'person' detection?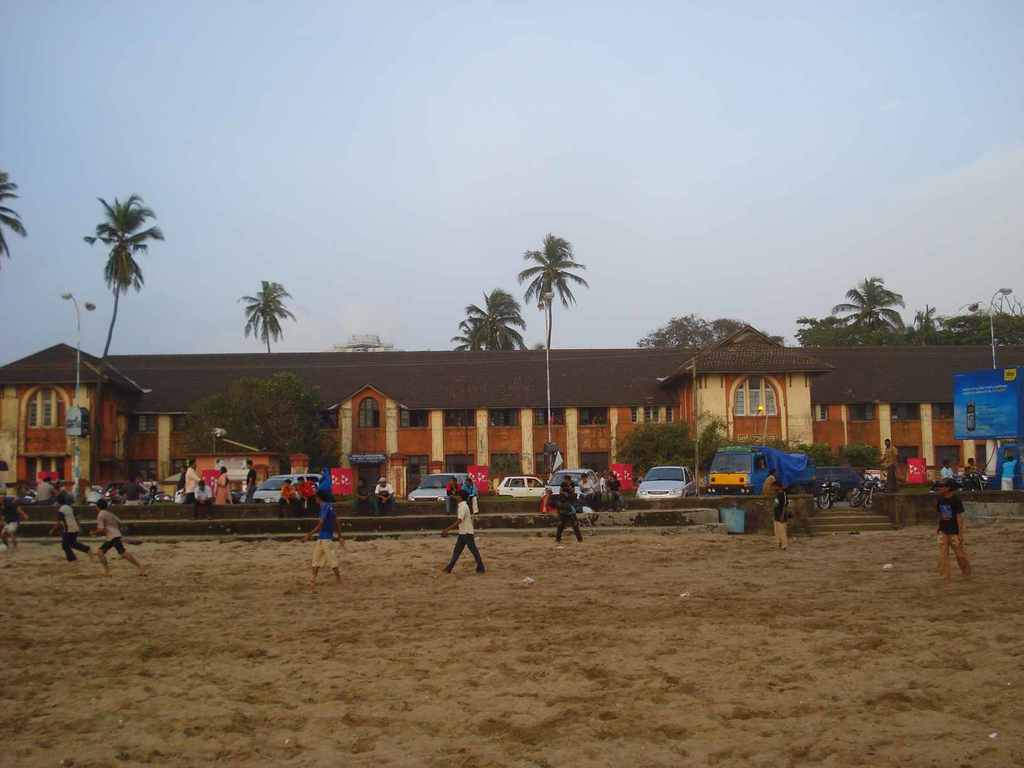
bbox=(582, 480, 591, 499)
